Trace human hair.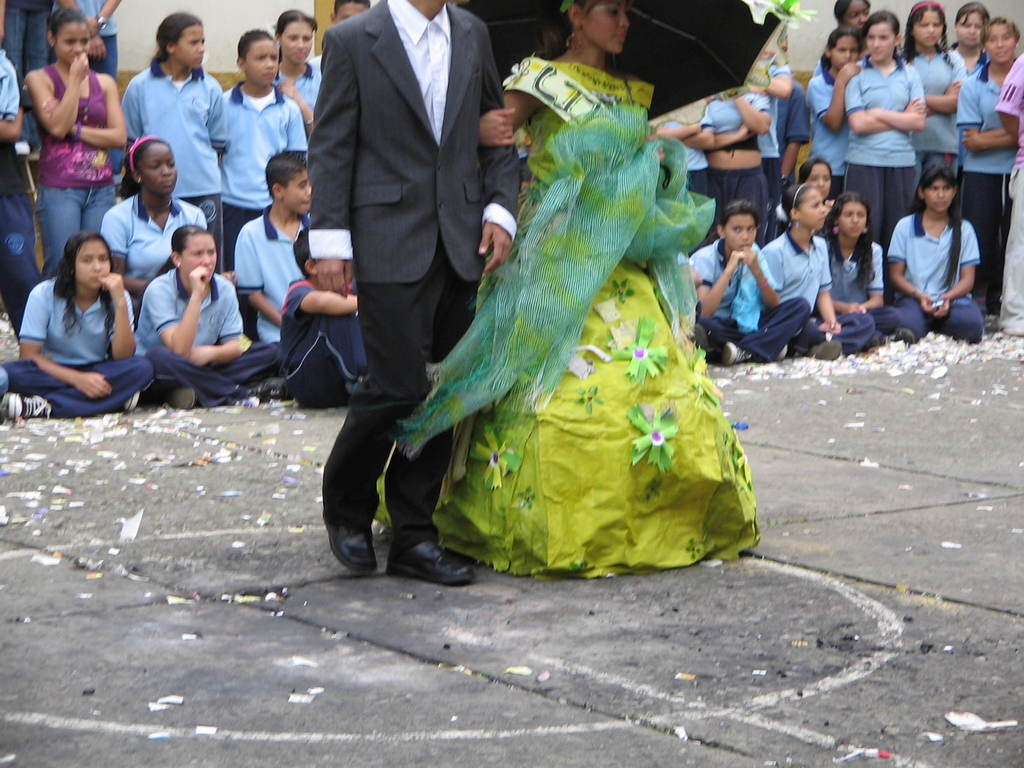
Traced to BBox(117, 135, 163, 198).
